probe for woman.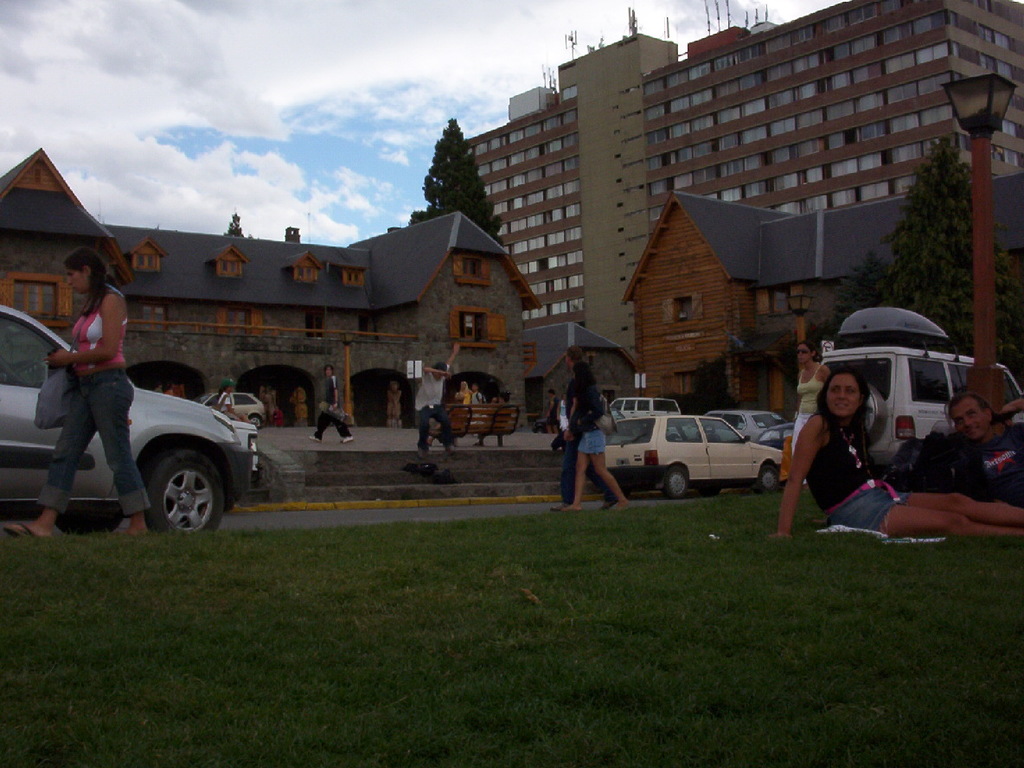
Probe result: <box>454,379,468,411</box>.
